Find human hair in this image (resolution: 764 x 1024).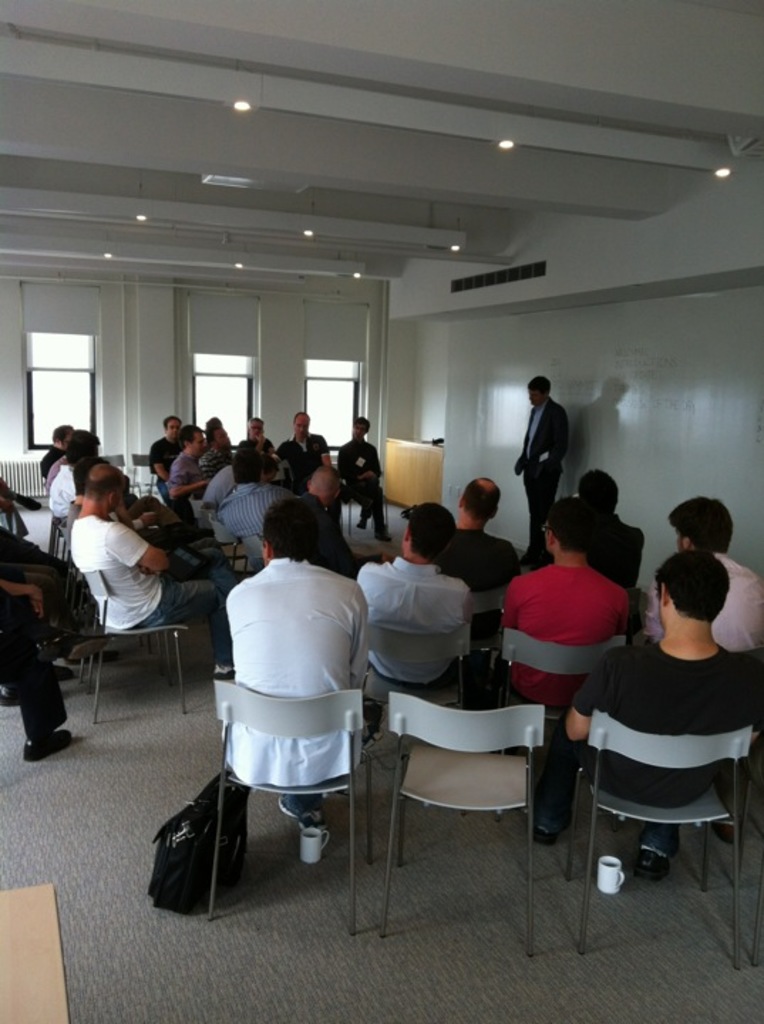
670/499/740/556.
